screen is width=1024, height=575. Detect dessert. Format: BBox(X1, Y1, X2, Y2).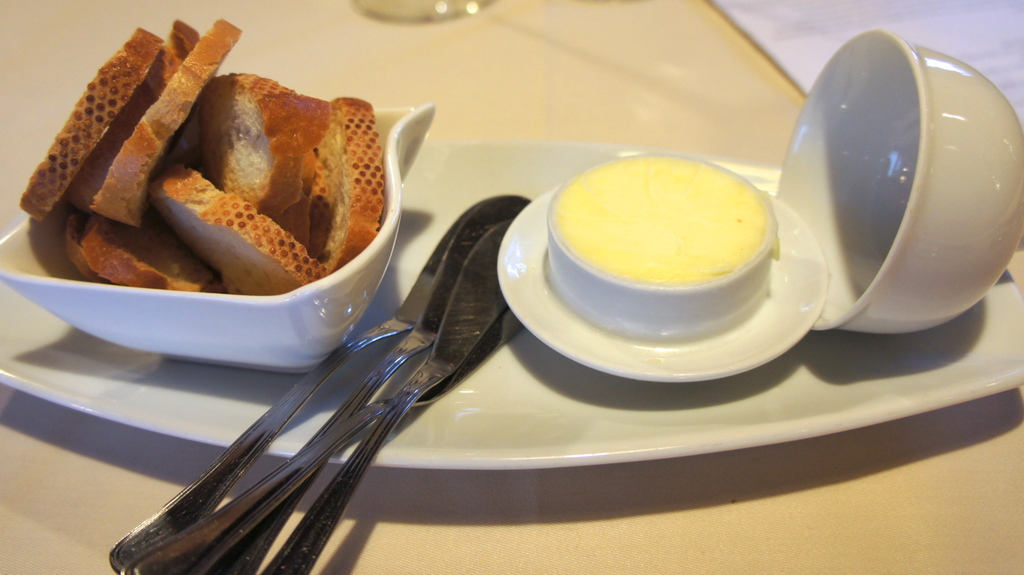
BBox(193, 72, 321, 211).
